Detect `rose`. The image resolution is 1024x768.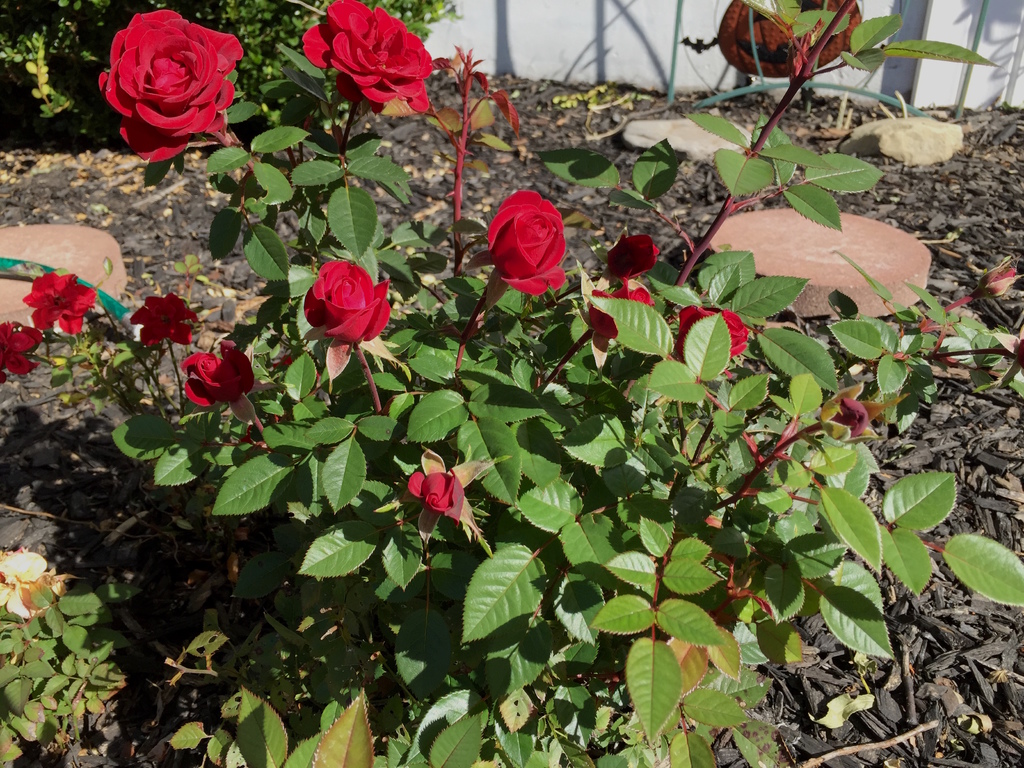
select_region(588, 278, 655, 353).
